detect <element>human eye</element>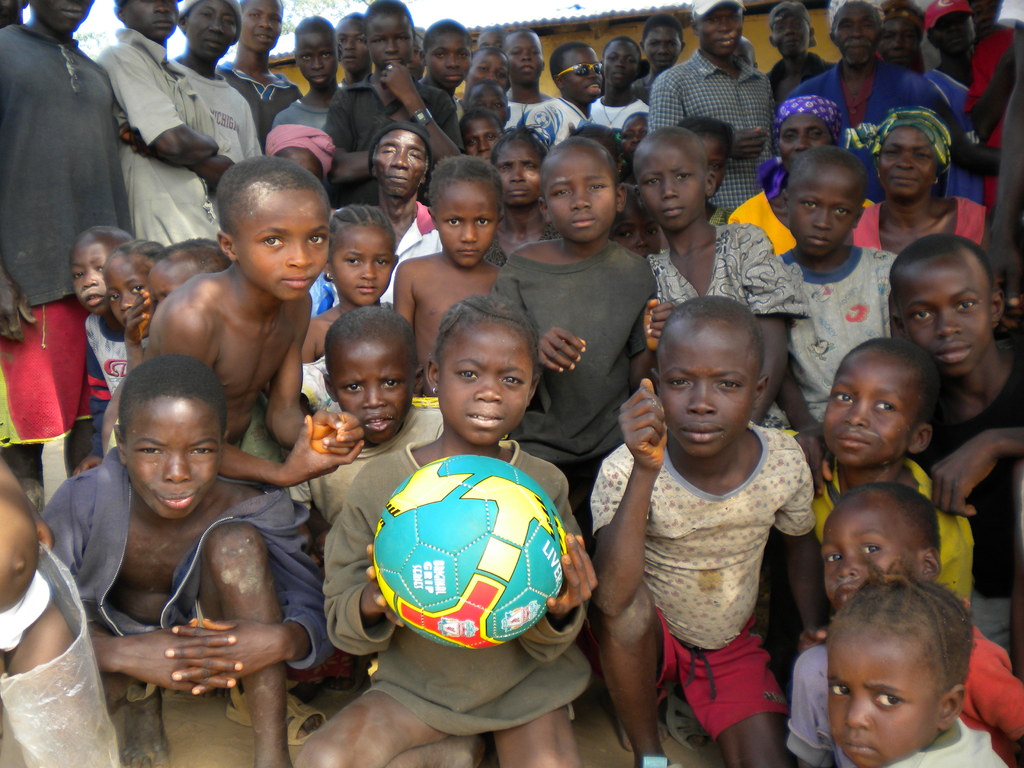
x1=809, y1=128, x2=820, y2=139
